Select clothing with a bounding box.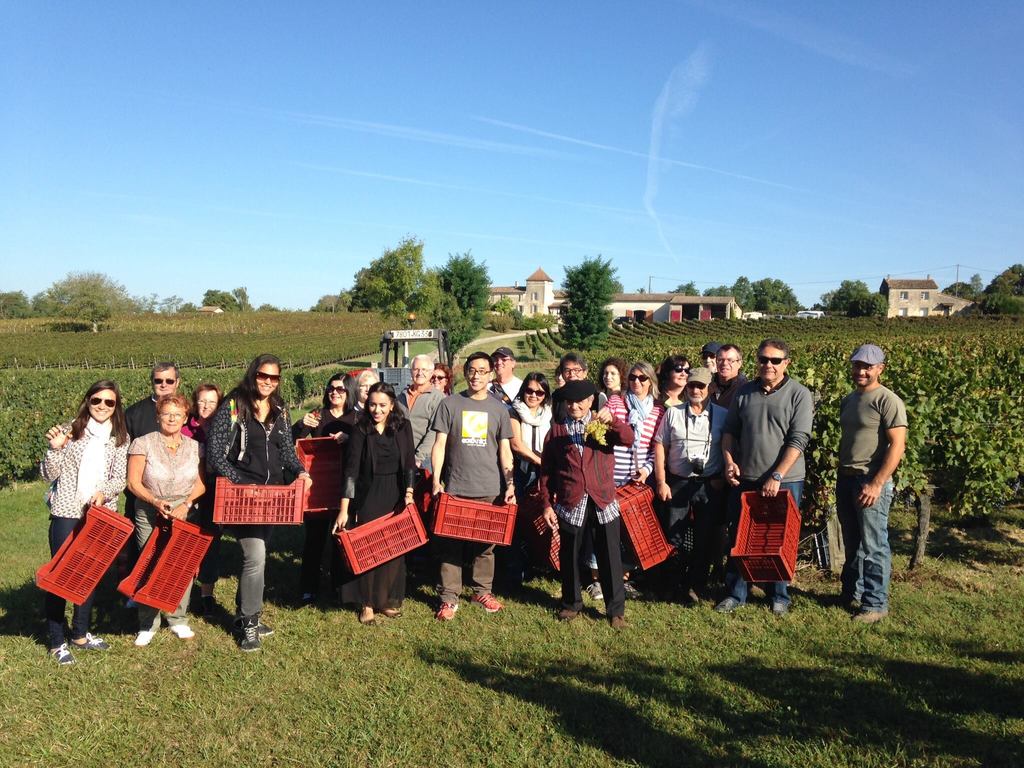
547:409:627:520.
